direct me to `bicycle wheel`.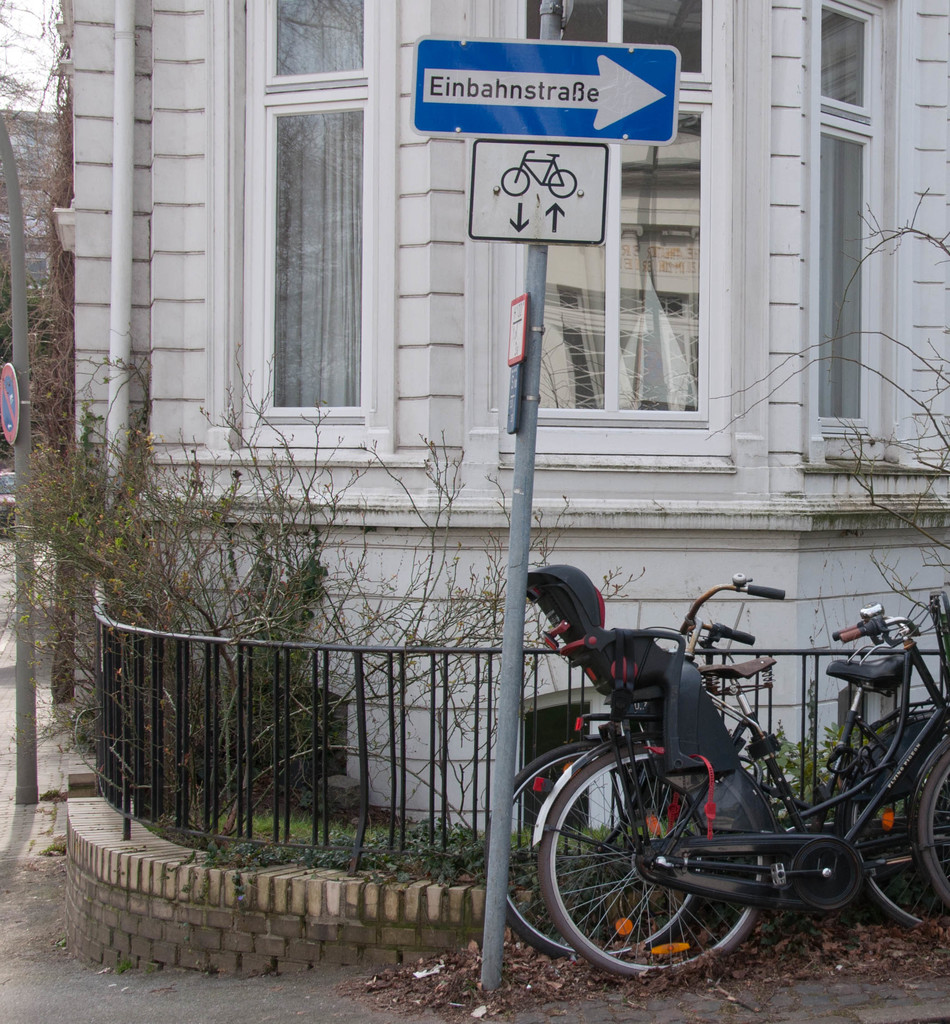
Direction: left=496, top=743, right=706, bottom=961.
